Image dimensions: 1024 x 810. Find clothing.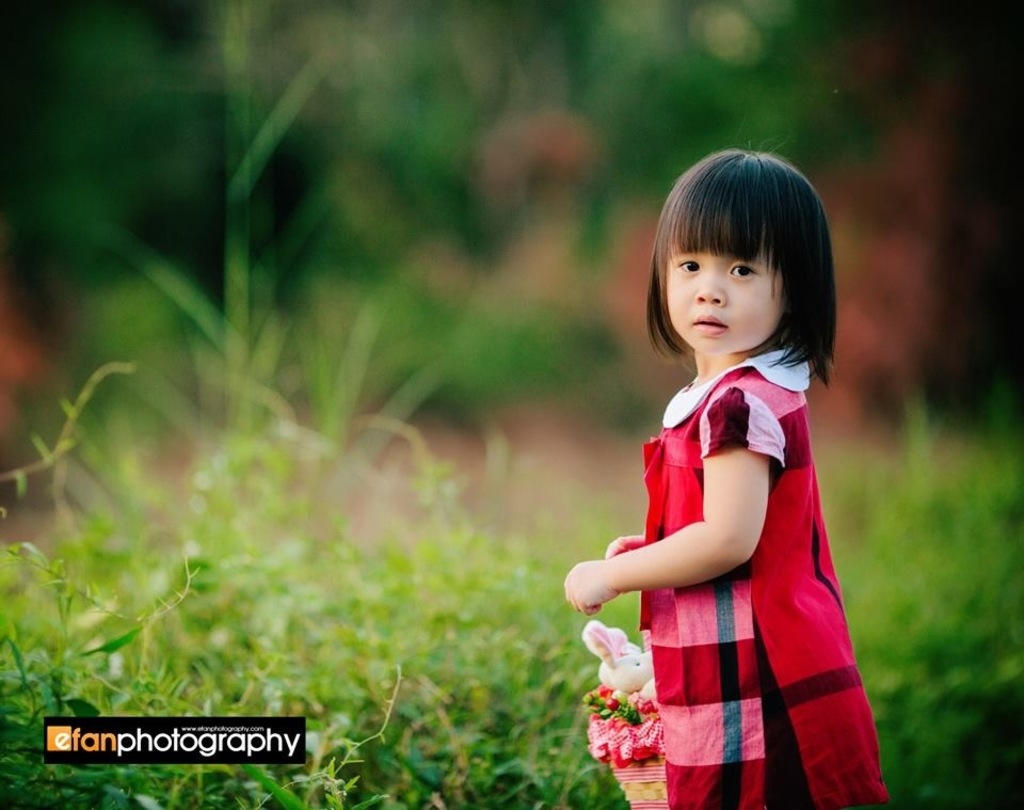
box=[623, 347, 890, 809].
